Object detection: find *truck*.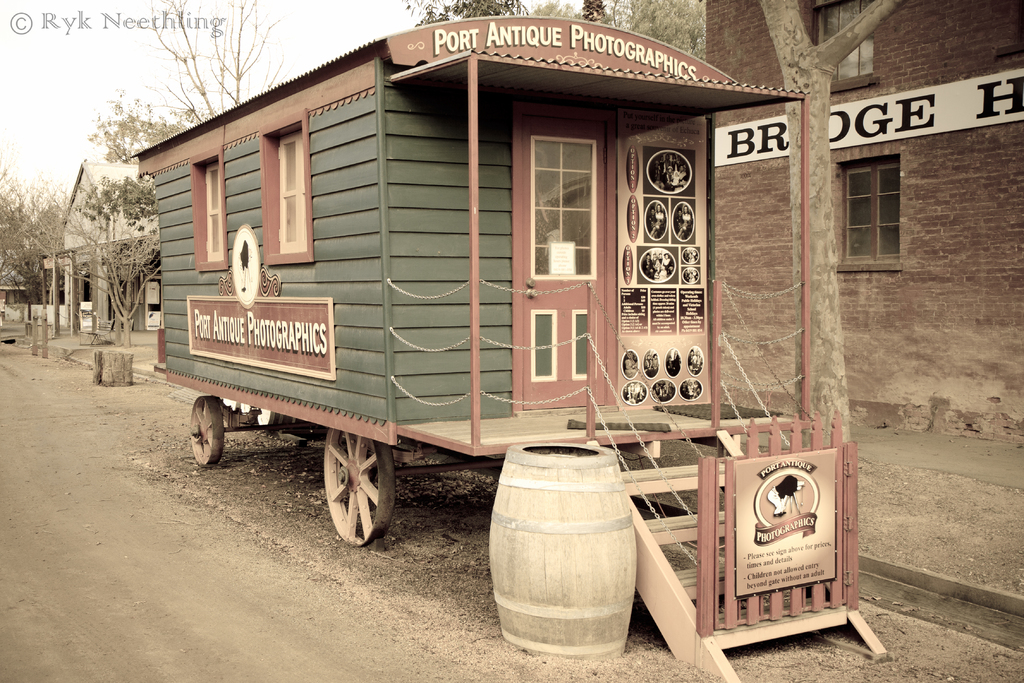
bbox=[114, 25, 802, 548].
